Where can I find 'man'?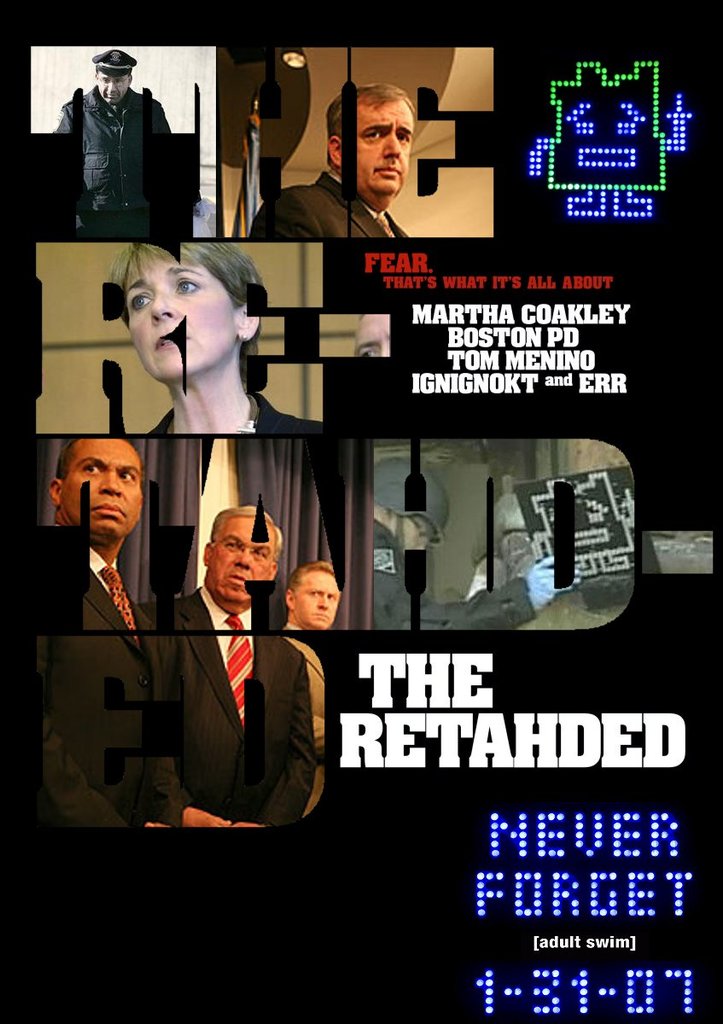
You can find it at select_region(271, 554, 349, 809).
